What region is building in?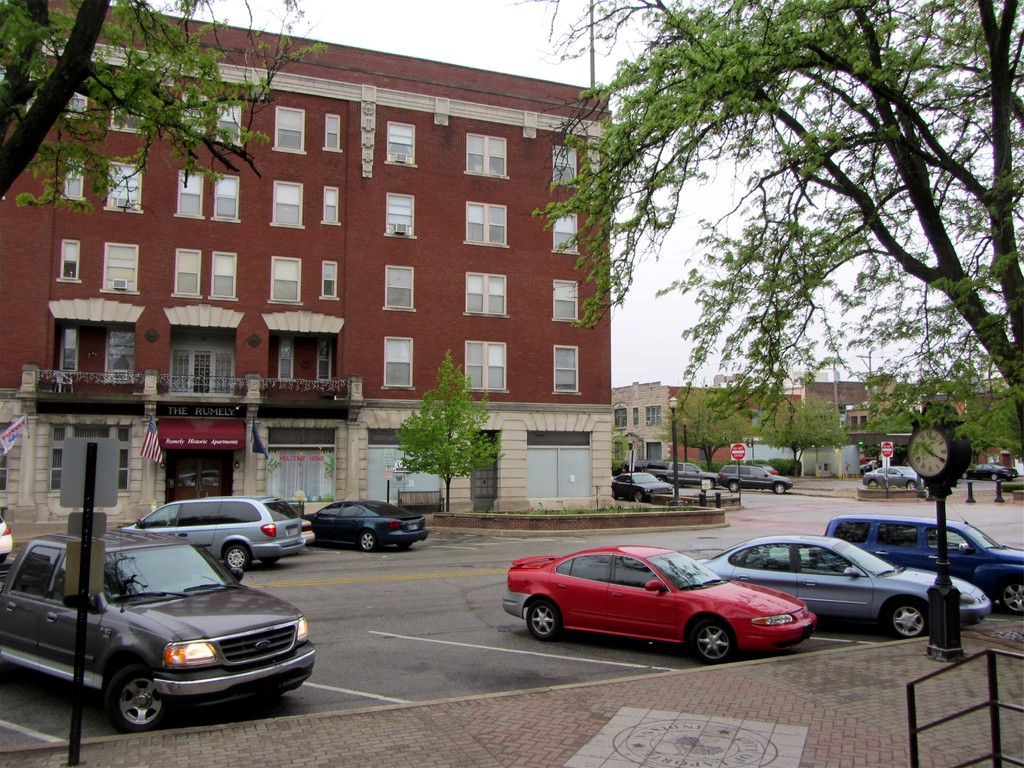
[0,0,614,540].
